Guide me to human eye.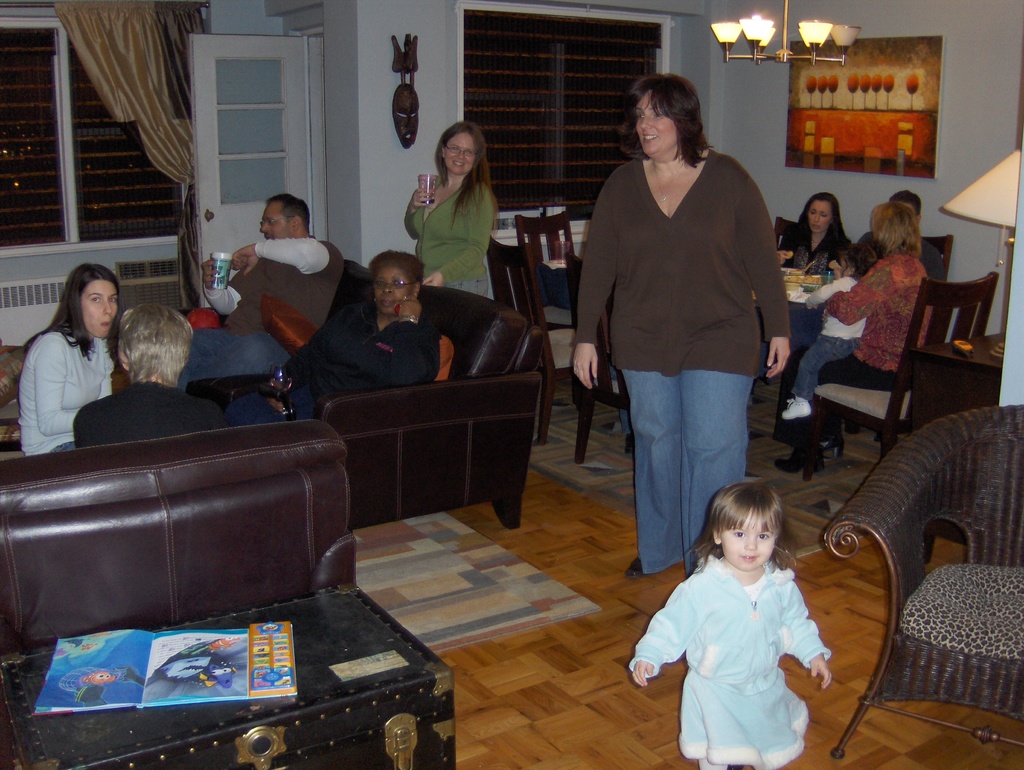
Guidance: rect(451, 147, 457, 152).
